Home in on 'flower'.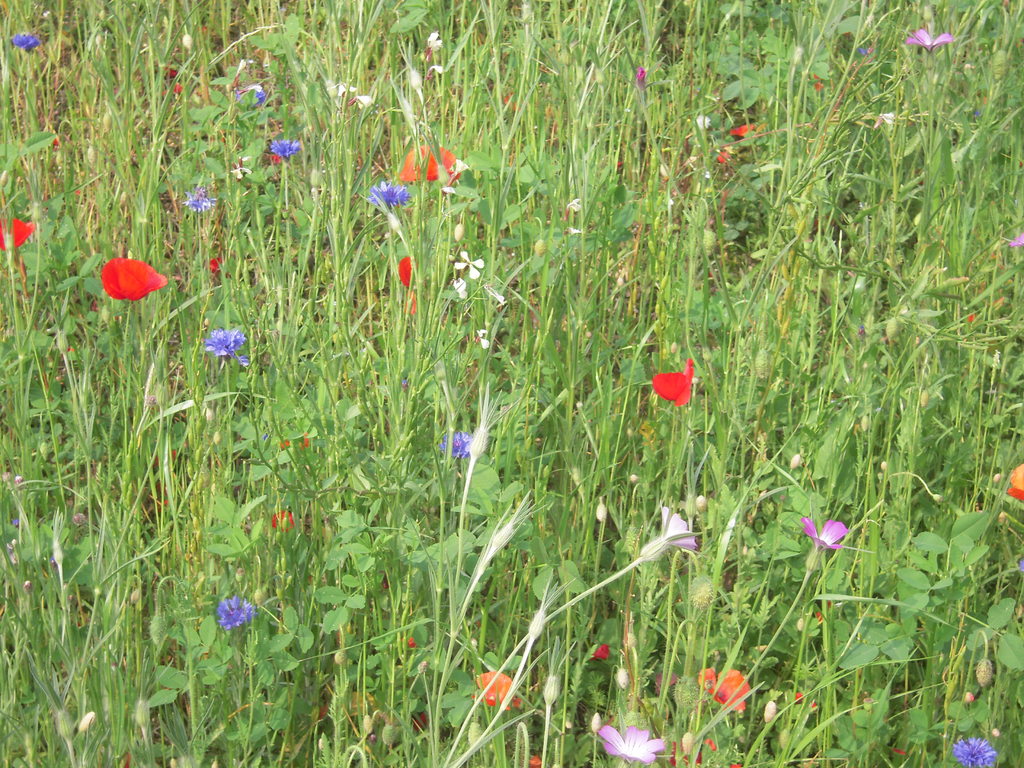
Homed in at bbox(205, 326, 245, 363).
